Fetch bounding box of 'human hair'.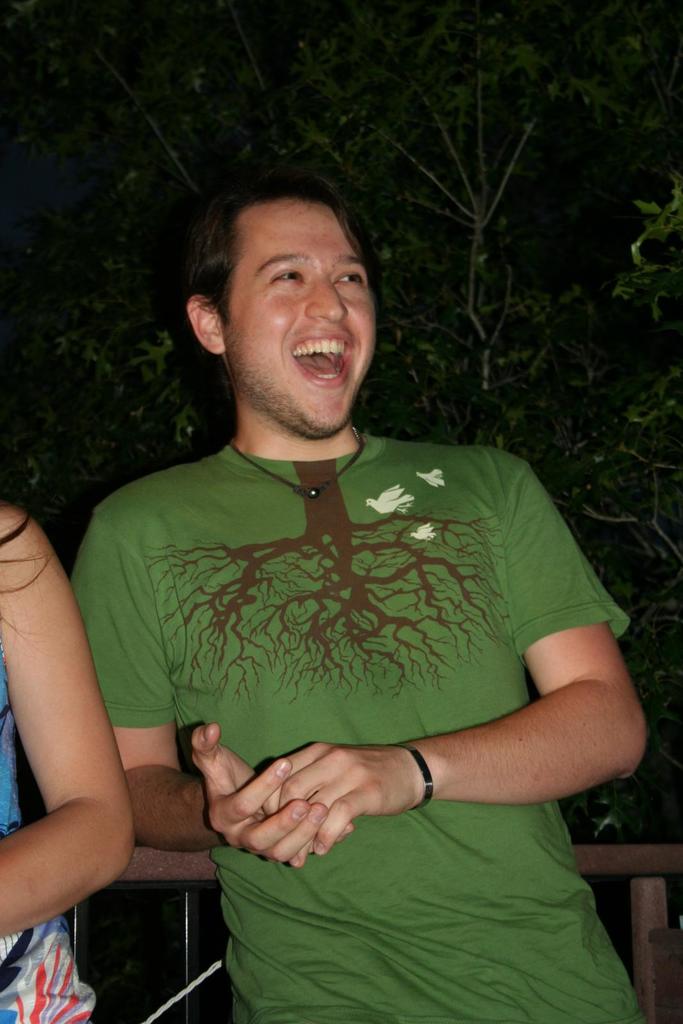
Bbox: bbox=(202, 156, 406, 333).
